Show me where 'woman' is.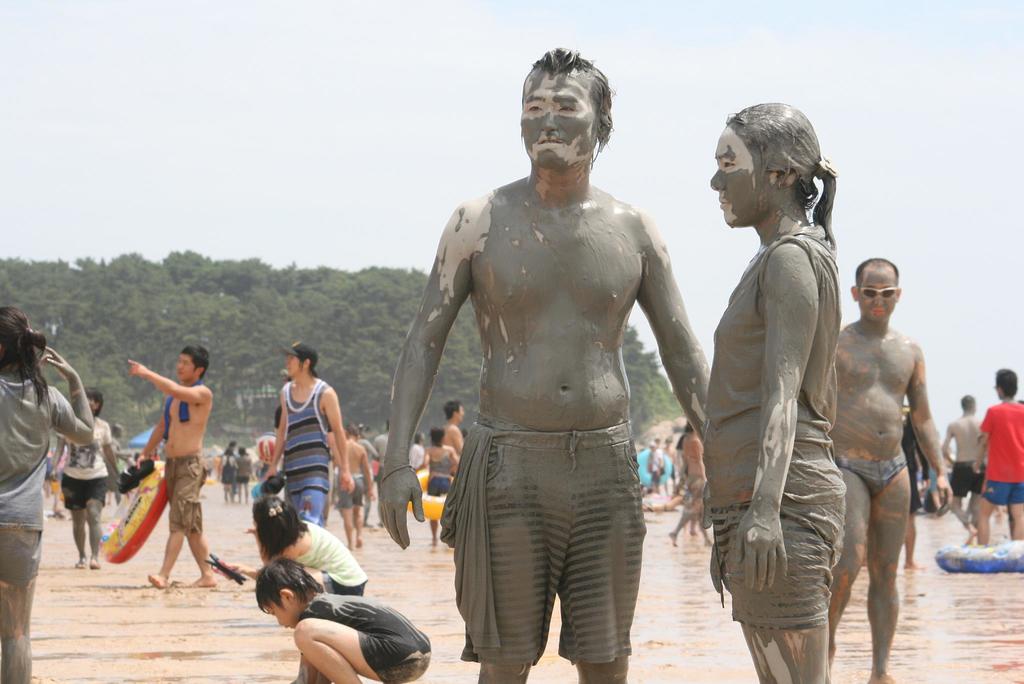
'woman' is at region(695, 83, 877, 678).
